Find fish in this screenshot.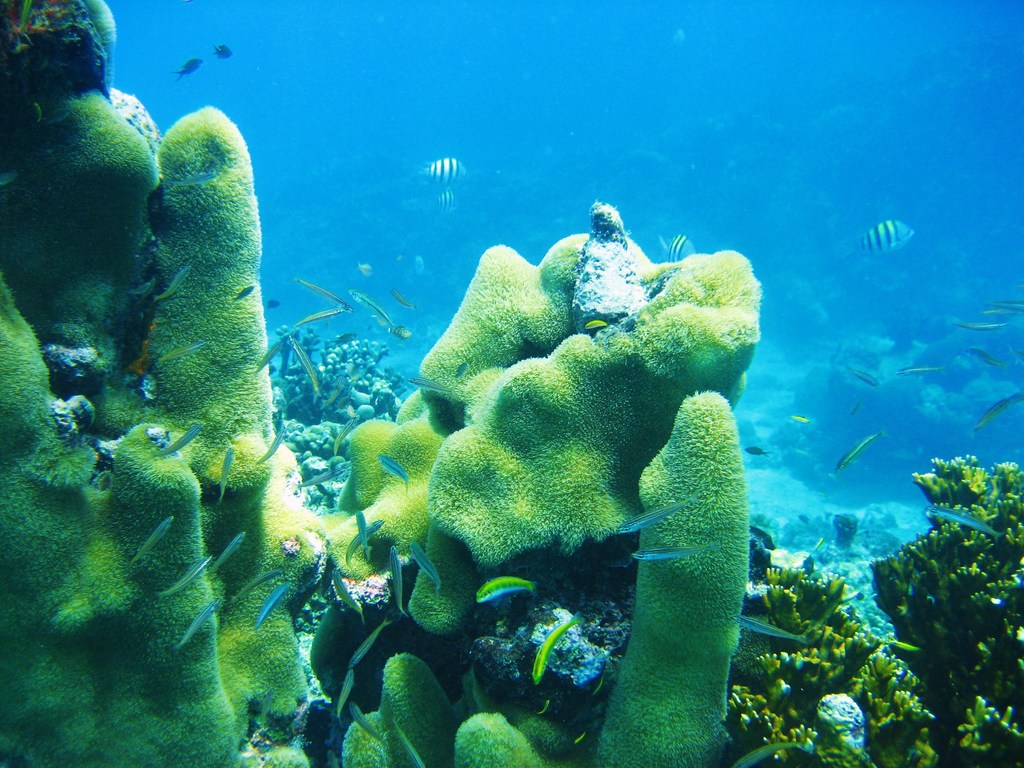
The bounding box for fish is l=179, t=598, r=220, b=648.
